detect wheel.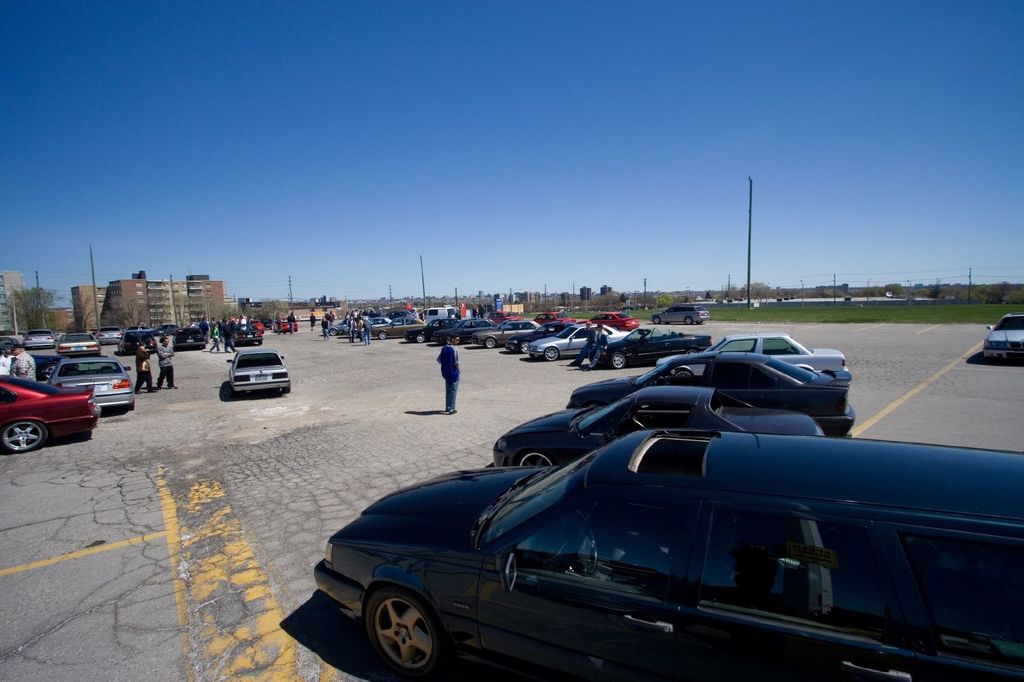
Detected at locate(1, 418, 50, 456).
